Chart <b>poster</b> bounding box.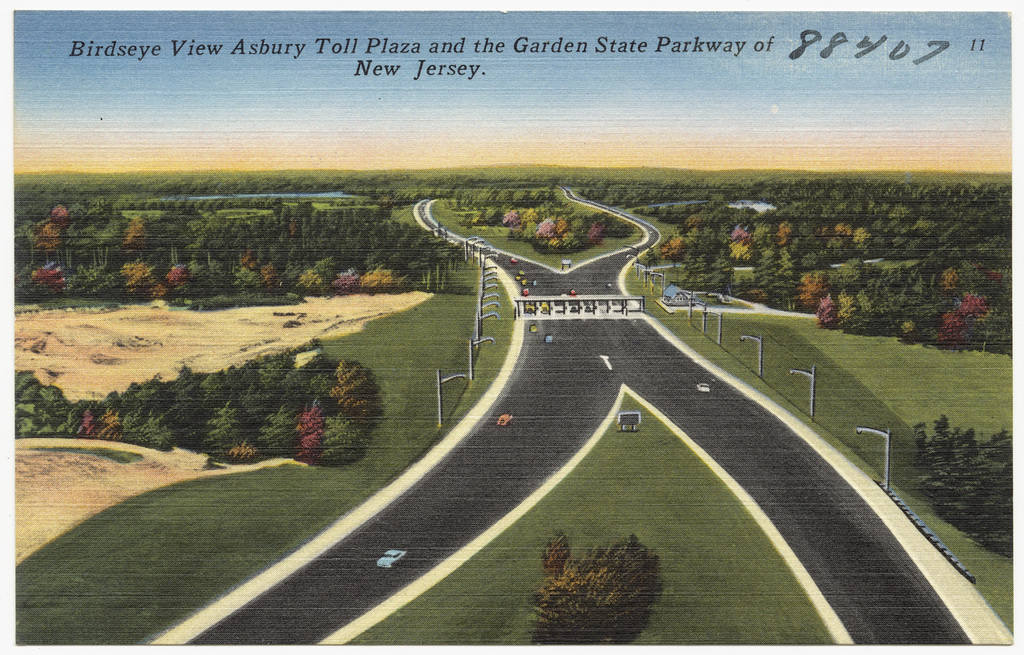
Charted: {"left": 14, "top": 0, "right": 1023, "bottom": 654}.
